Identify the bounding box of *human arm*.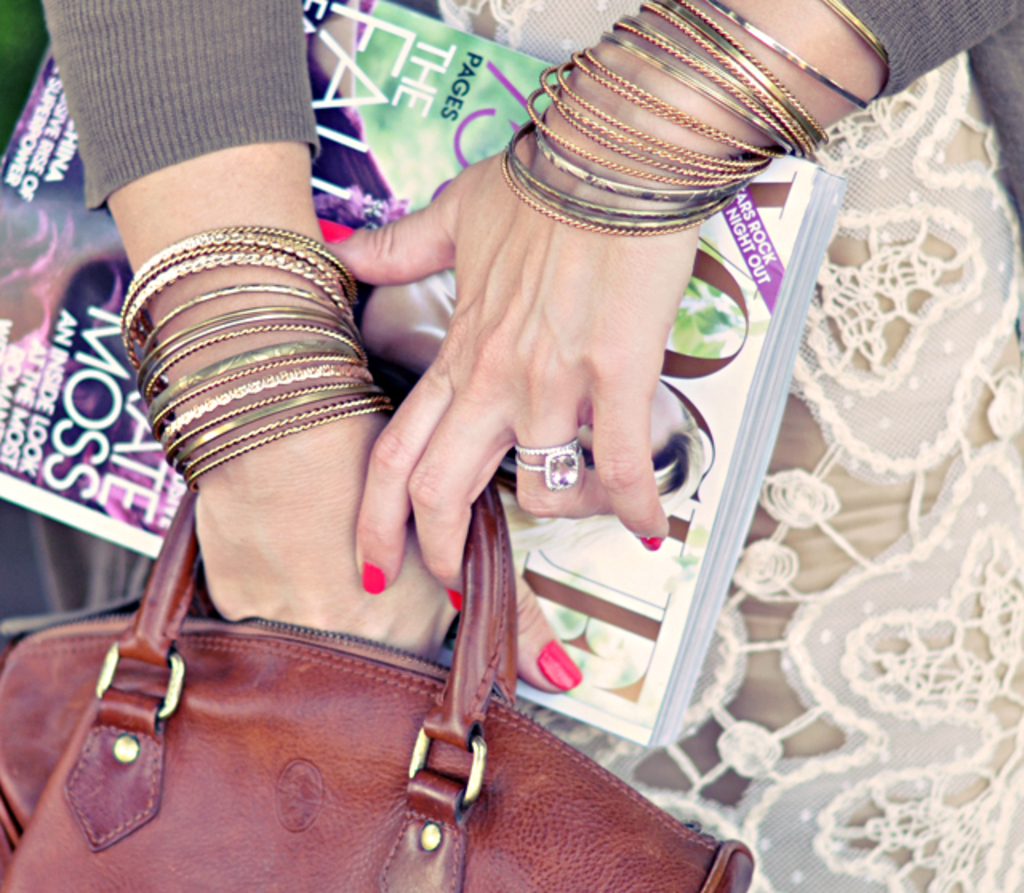
crop(40, 0, 584, 695).
